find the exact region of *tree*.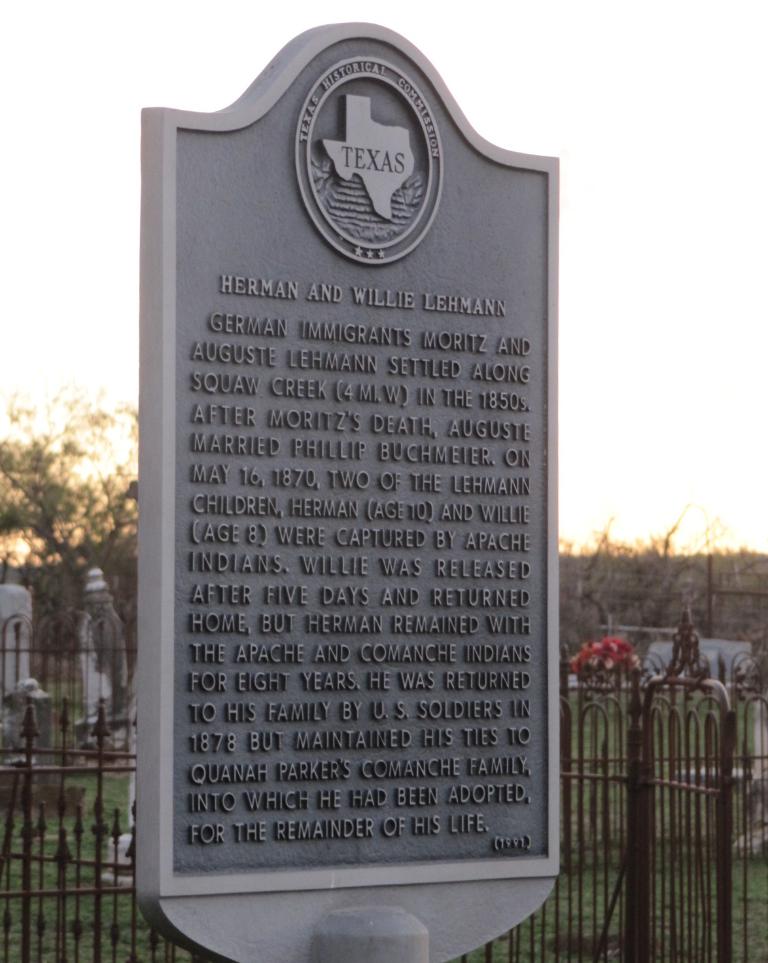
Exact region: BBox(0, 386, 136, 656).
